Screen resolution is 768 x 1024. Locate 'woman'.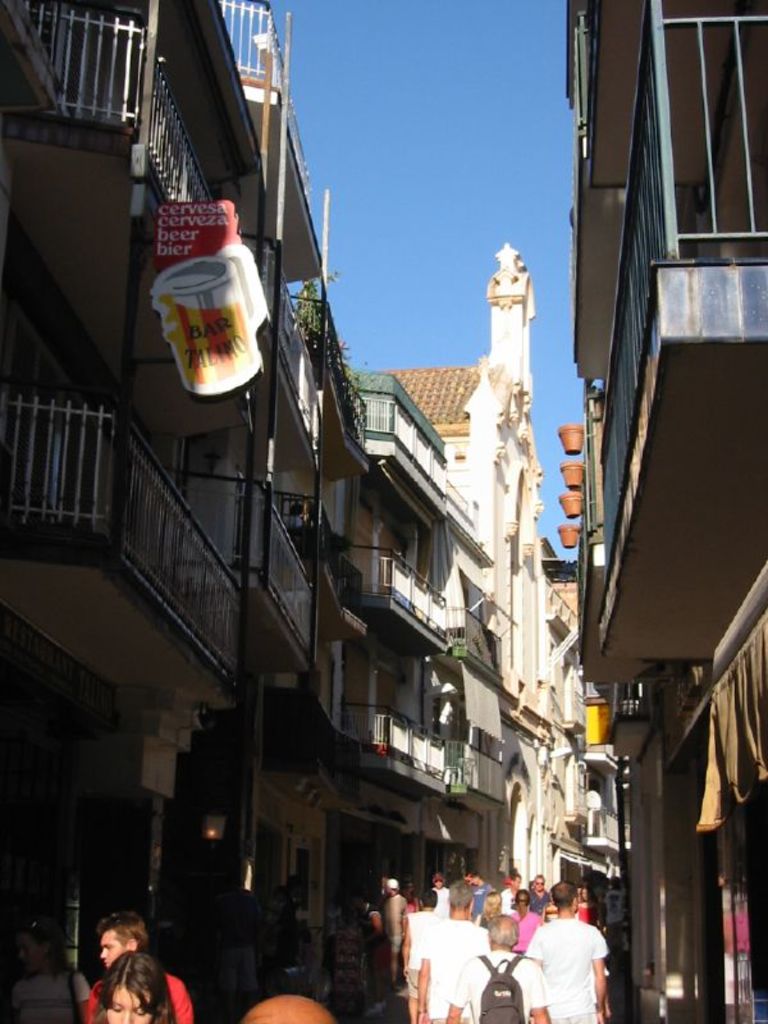
box(93, 948, 180, 1023).
